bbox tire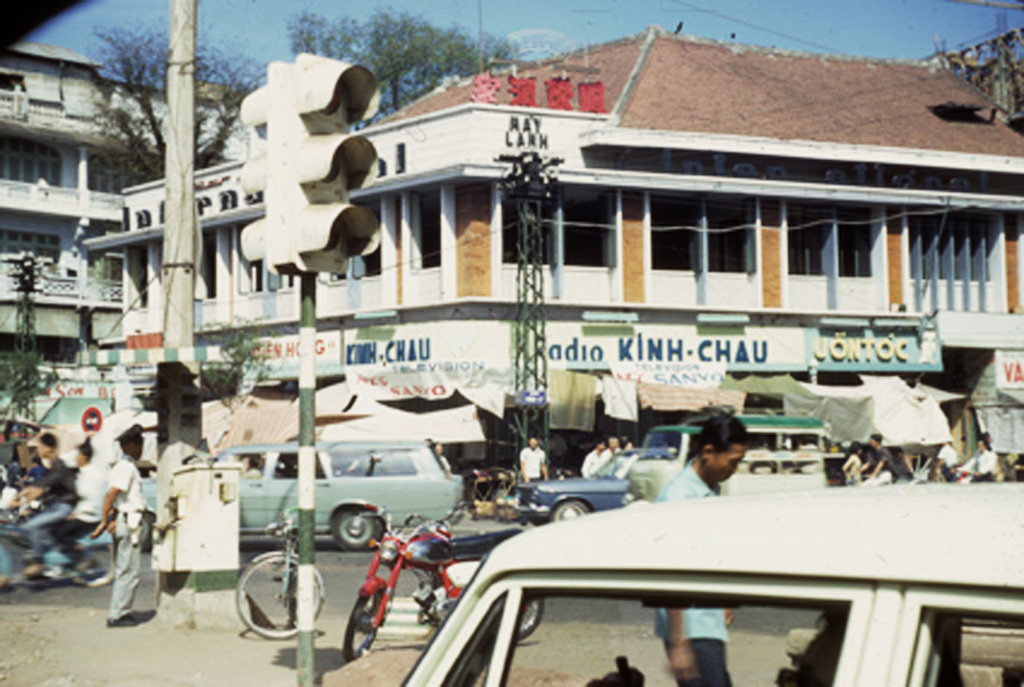
(x1=416, y1=580, x2=440, y2=625)
